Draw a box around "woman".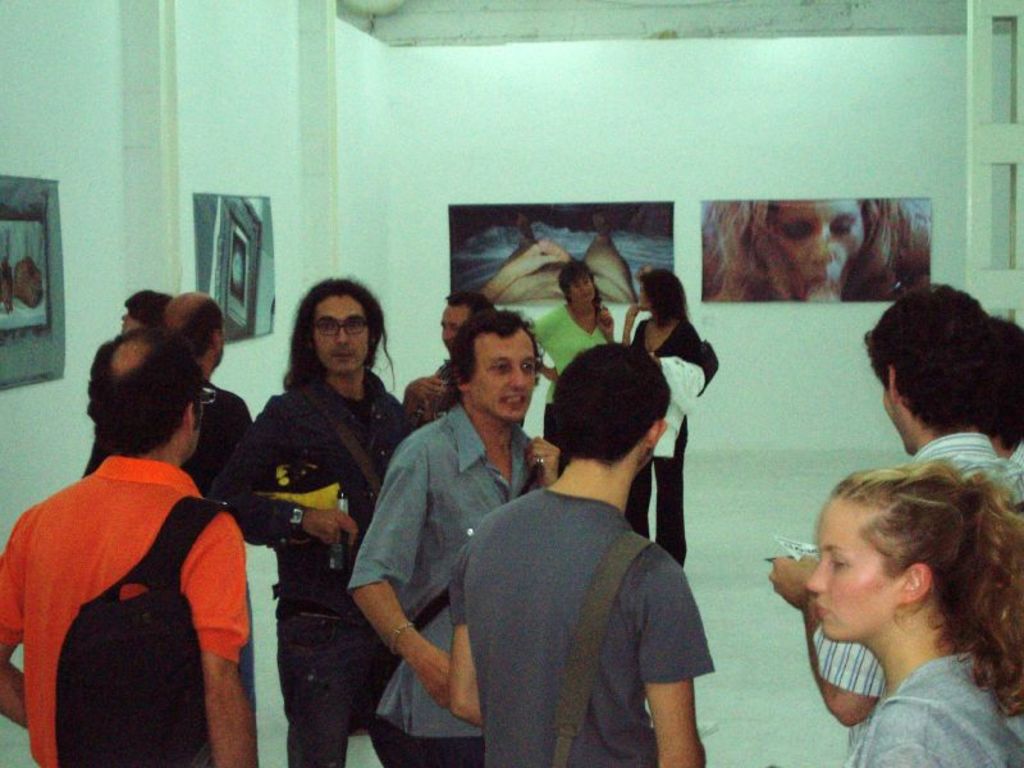
<box>698,195,931,305</box>.
